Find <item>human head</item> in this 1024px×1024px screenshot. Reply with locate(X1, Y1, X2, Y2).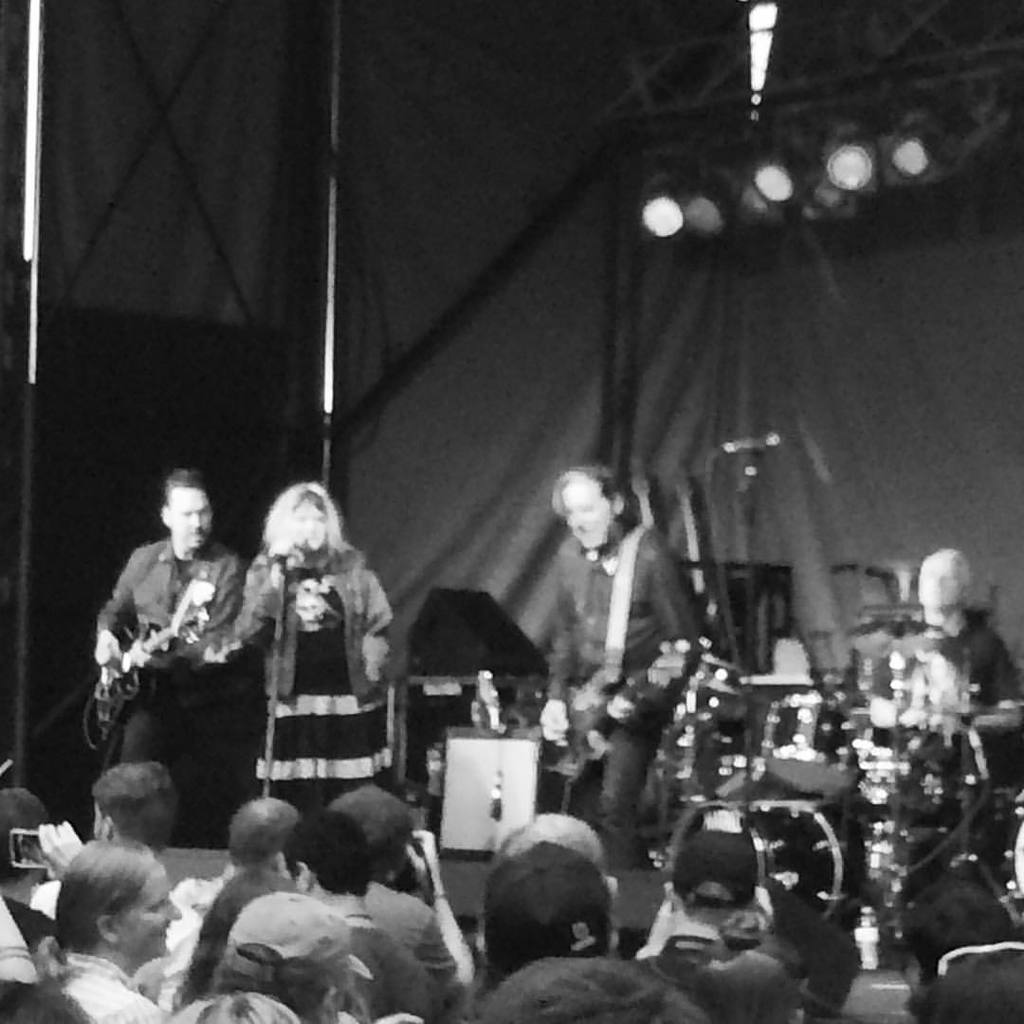
locate(551, 467, 632, 551).
